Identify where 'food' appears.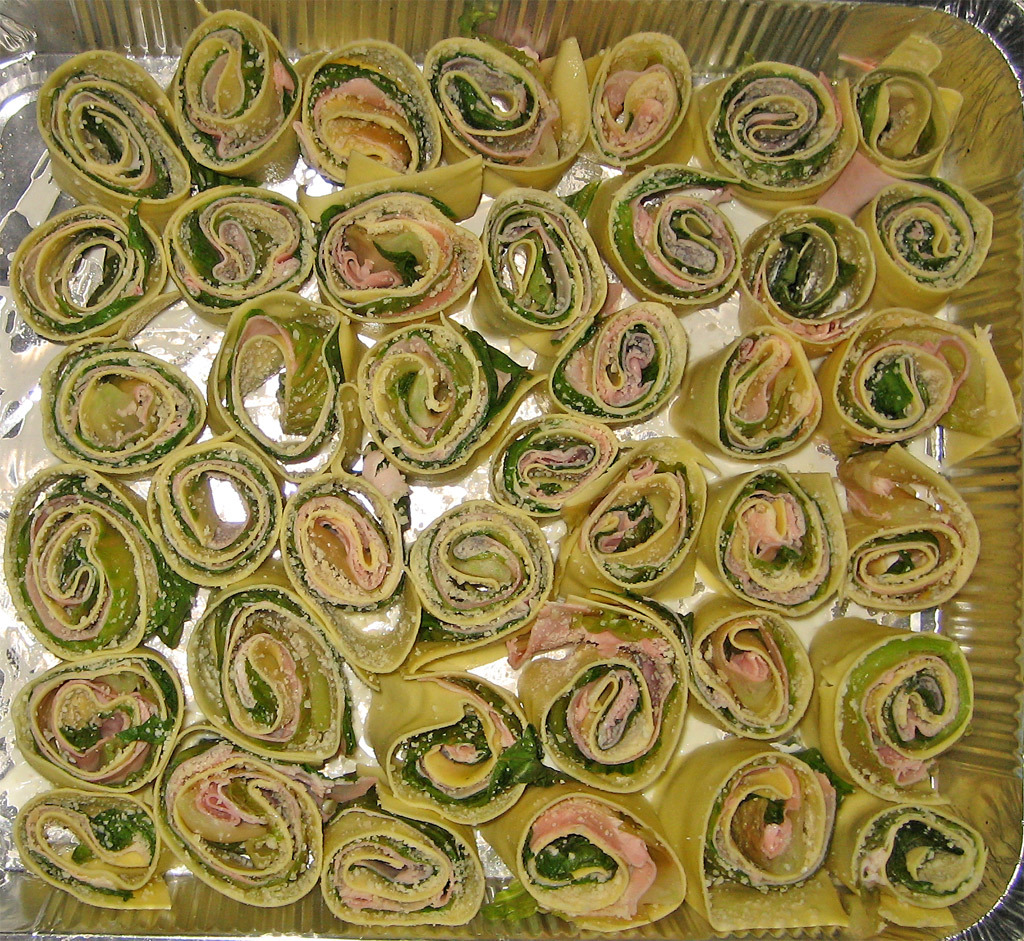
Appears at [360,665,555,830].
